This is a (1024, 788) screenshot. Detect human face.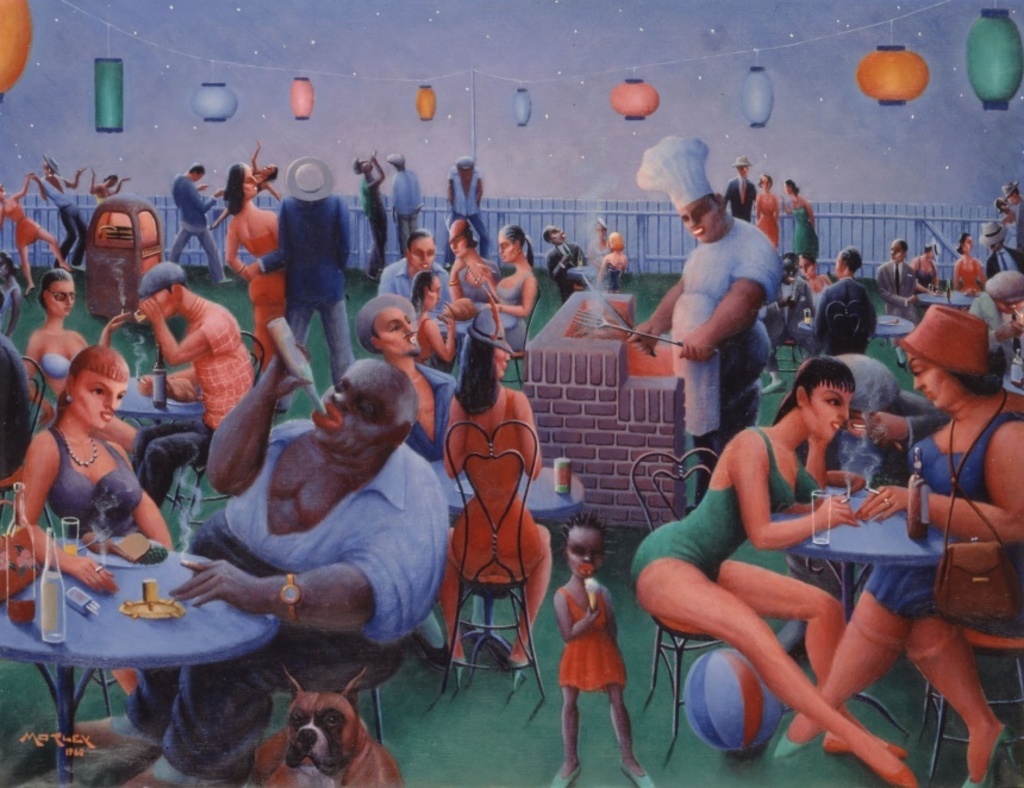
detection(0, 257, 8, 276).
